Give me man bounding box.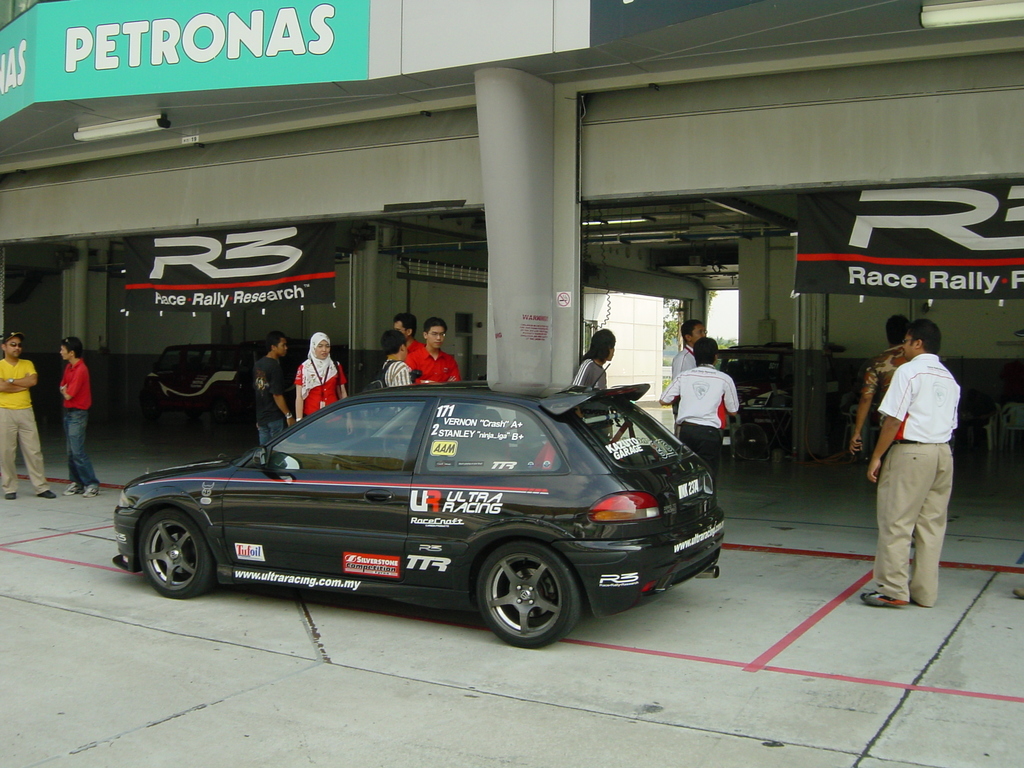
(left=394, top=312, right=427, bottom=363).
